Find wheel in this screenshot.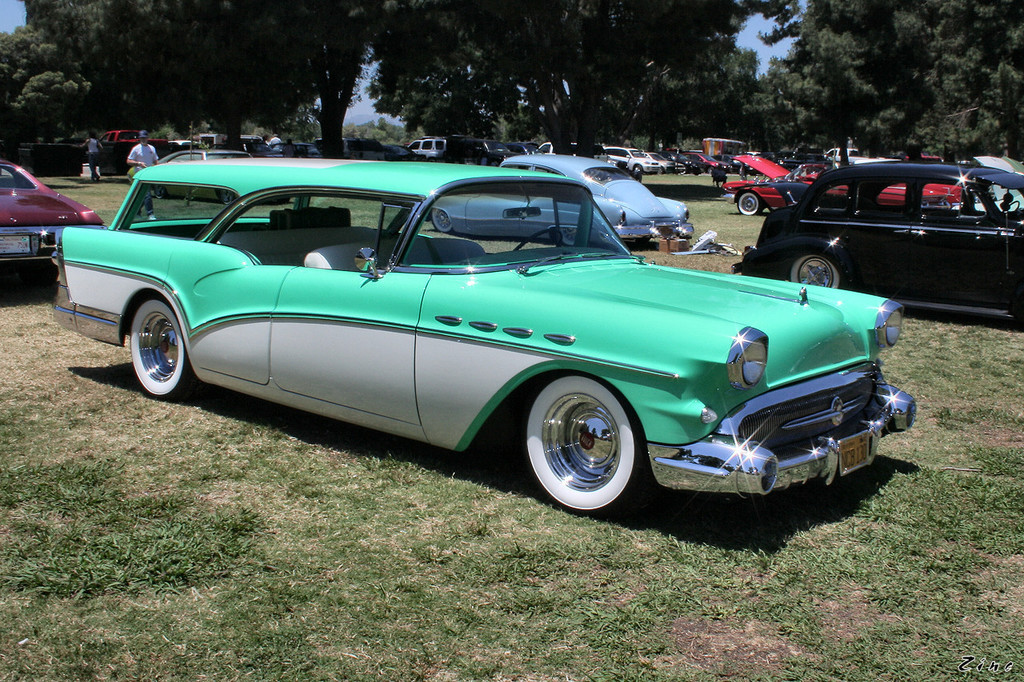
The bounding box for wheel is [788, 257, 846, 289].
